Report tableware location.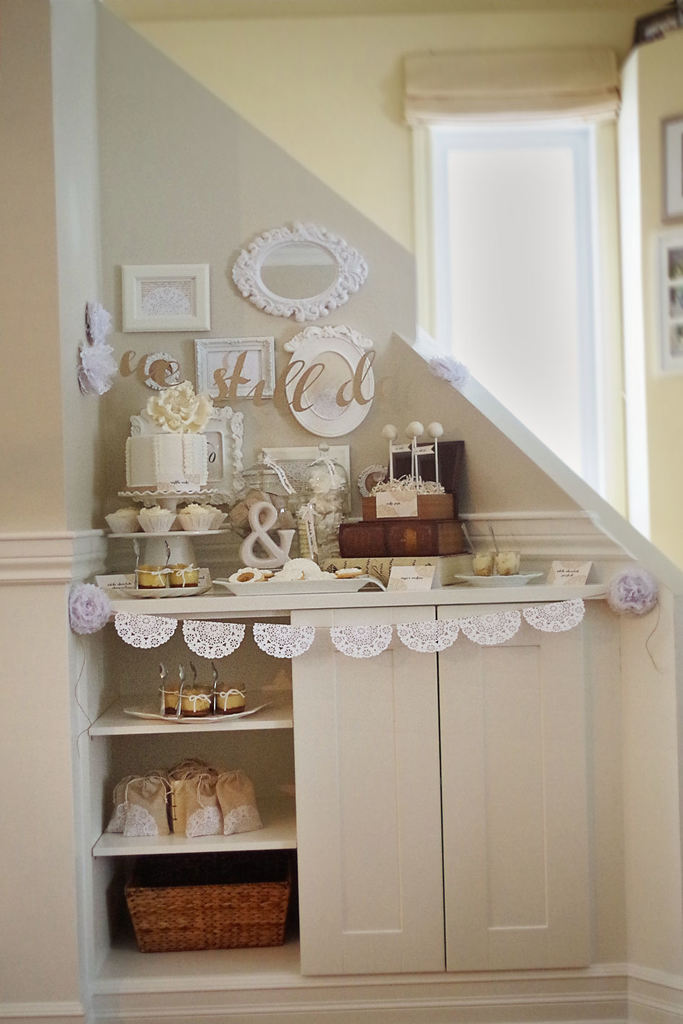
Report: crop(121, 684, 271, 726).
